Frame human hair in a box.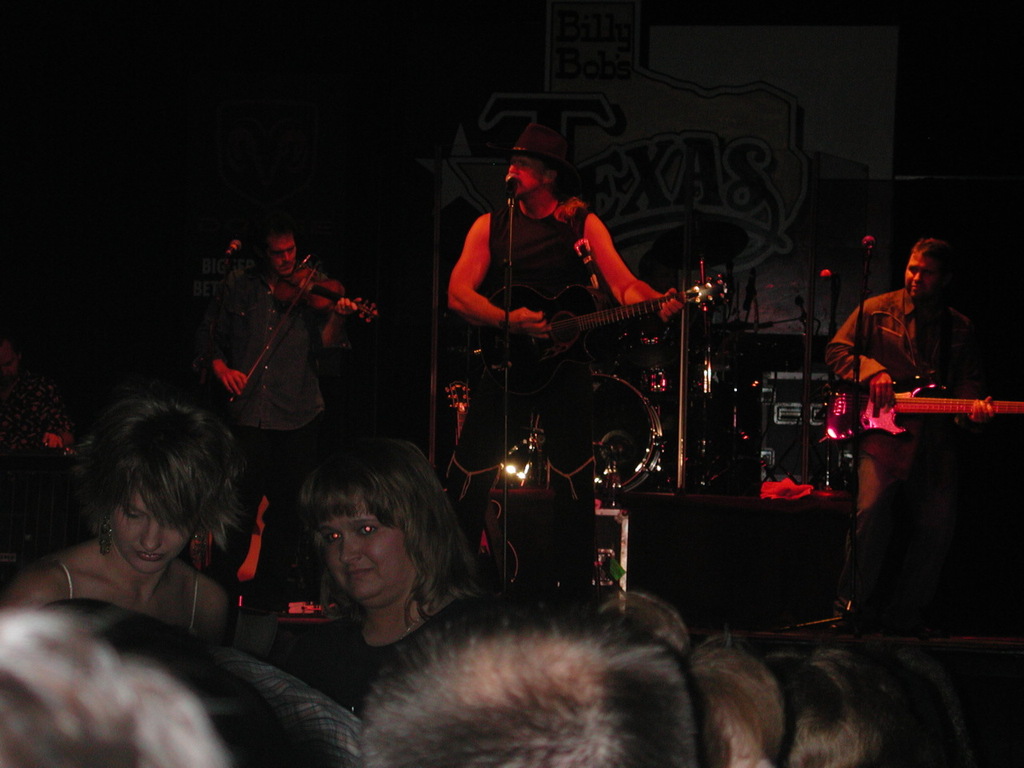
[left=908, top=234, right=954, bottom=282].
